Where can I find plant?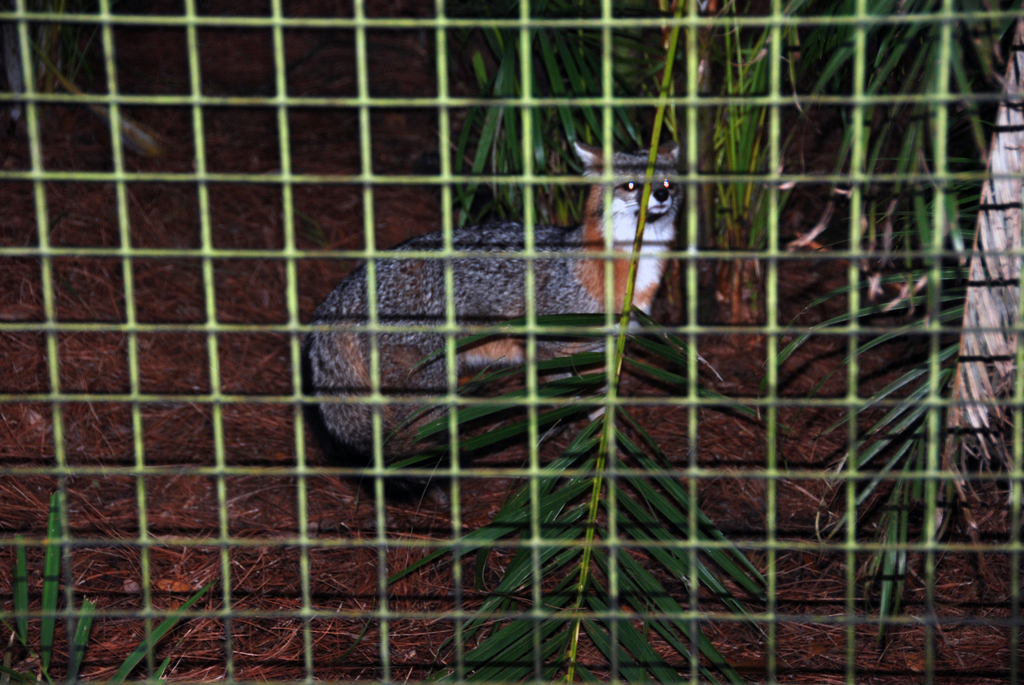
You can find it at l=4, t=480, r=220, b=684.
